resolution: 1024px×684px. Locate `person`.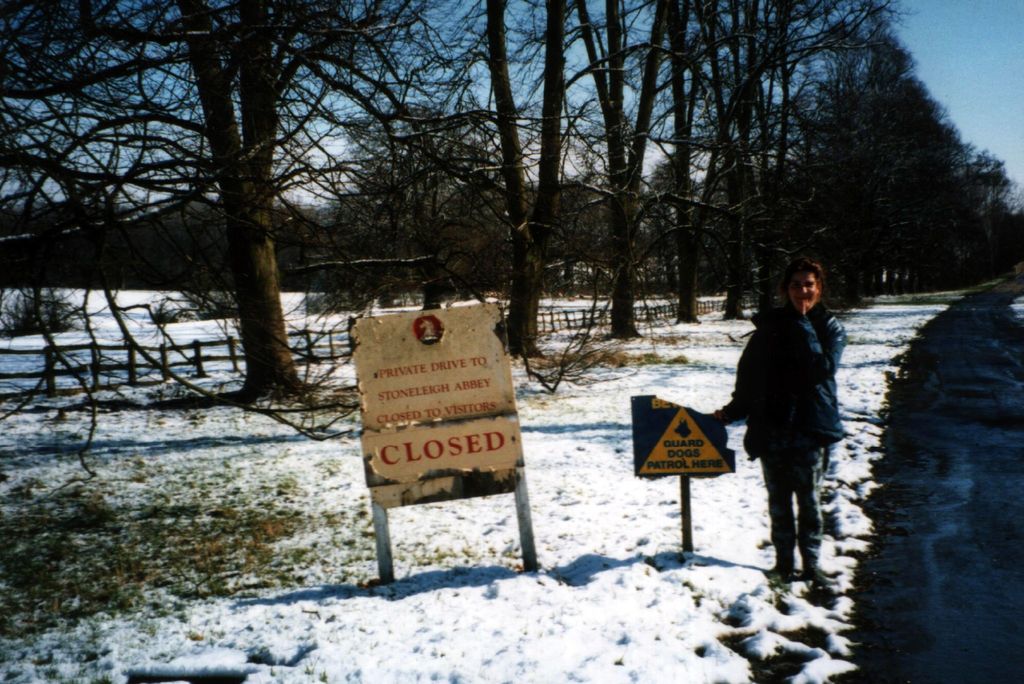
box(733, 248, 852, 597).
